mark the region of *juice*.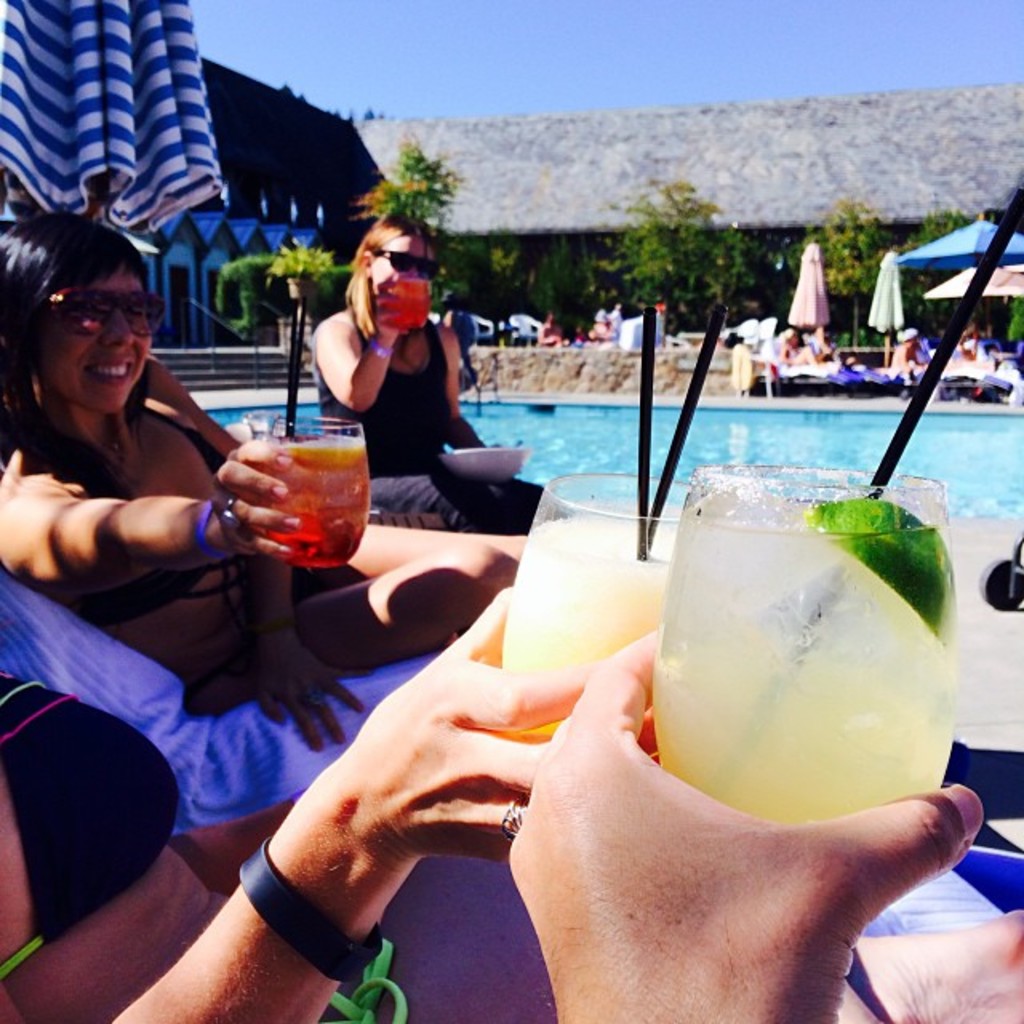
Region: [502, 512, 680, 741].
